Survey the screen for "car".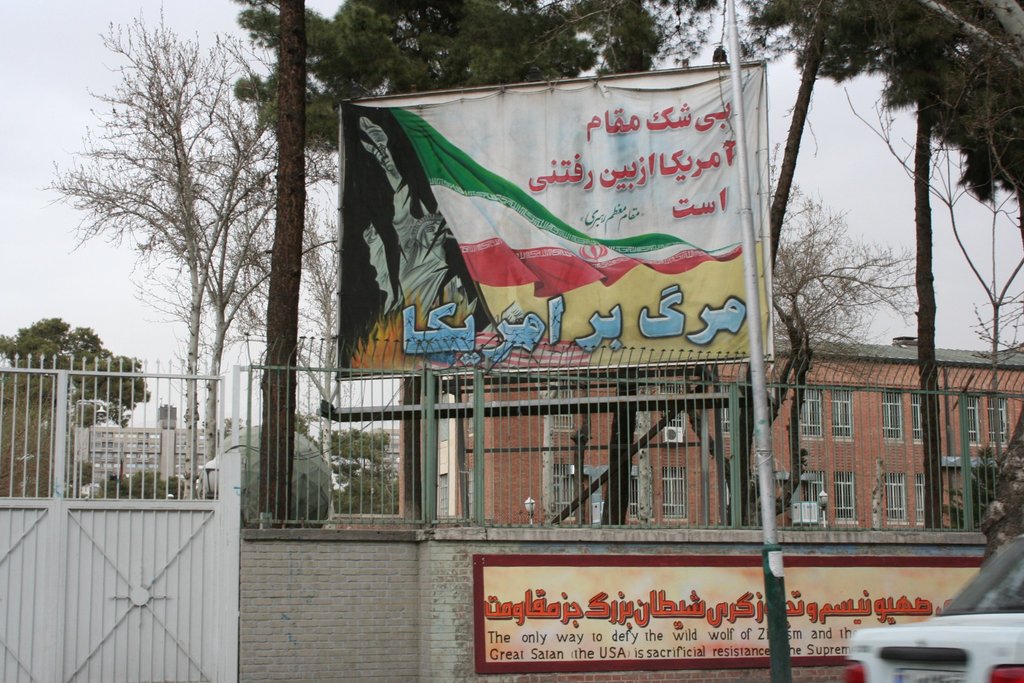
Survey found: [x1=859, y1=534, x2=1023, y2=682].
